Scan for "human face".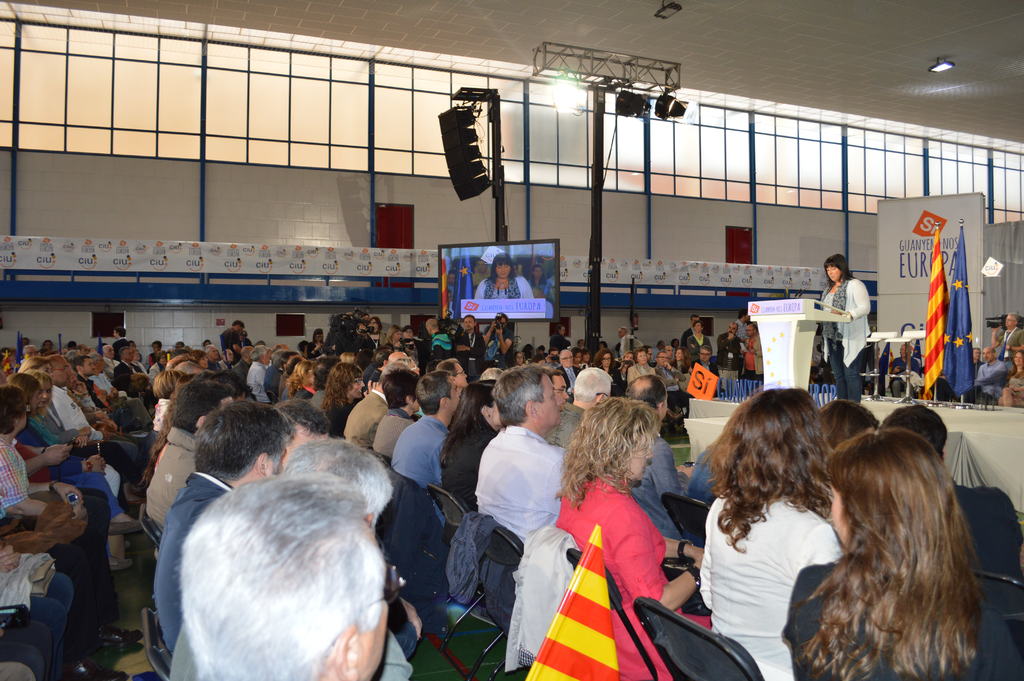
Scan result: locate(158, 352, 168, 367).
